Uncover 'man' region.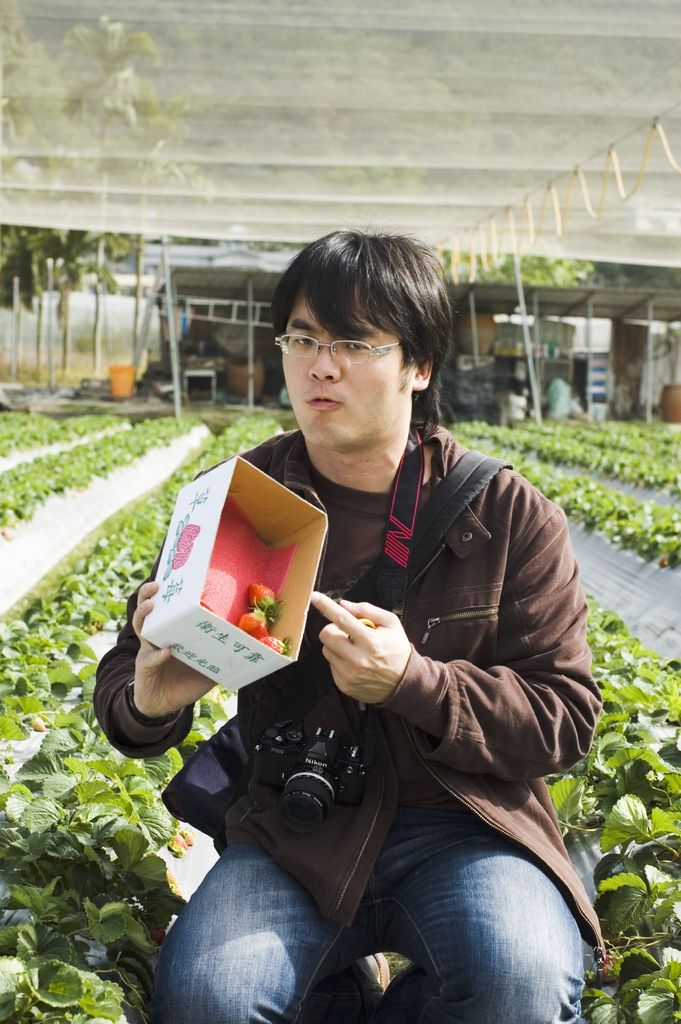
Uncovered: Rect(81, 220, 595, 1023).
